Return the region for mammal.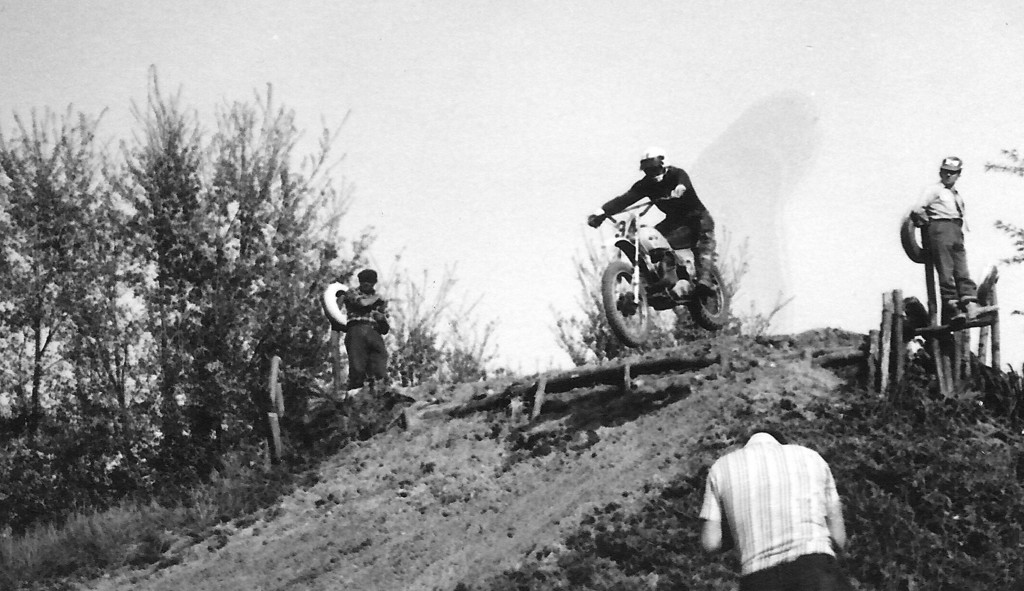
<bbox>698, 430, 848, 588</bbox>.
